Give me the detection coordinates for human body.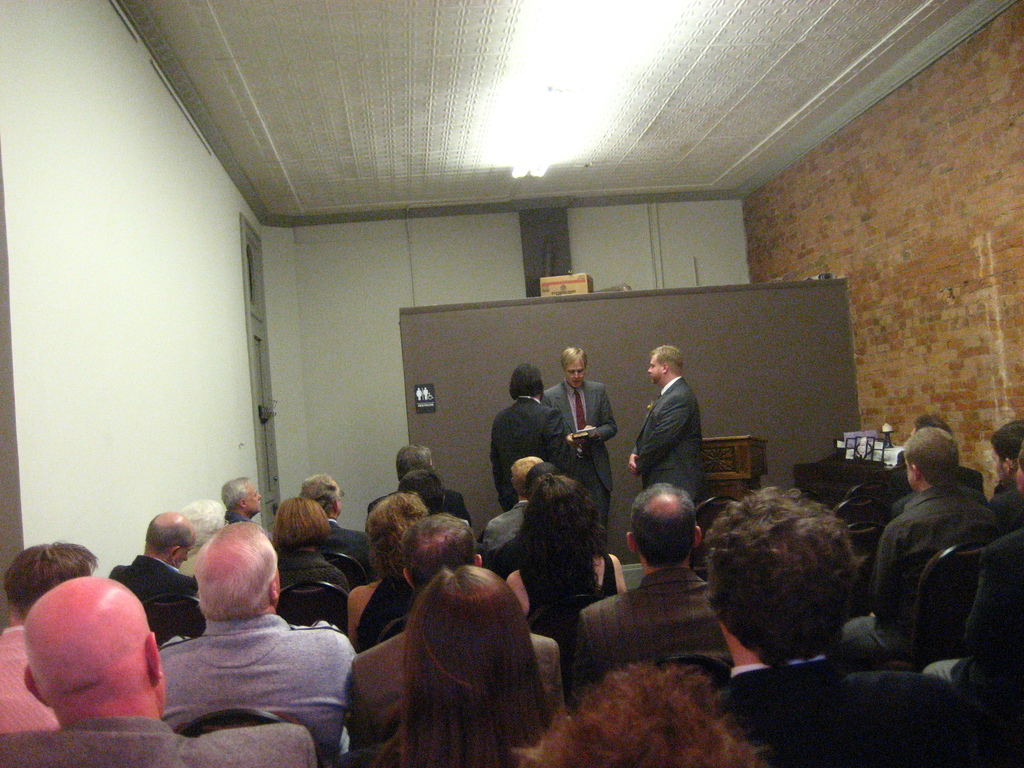
bbox=(562, 476, 739, 712).
